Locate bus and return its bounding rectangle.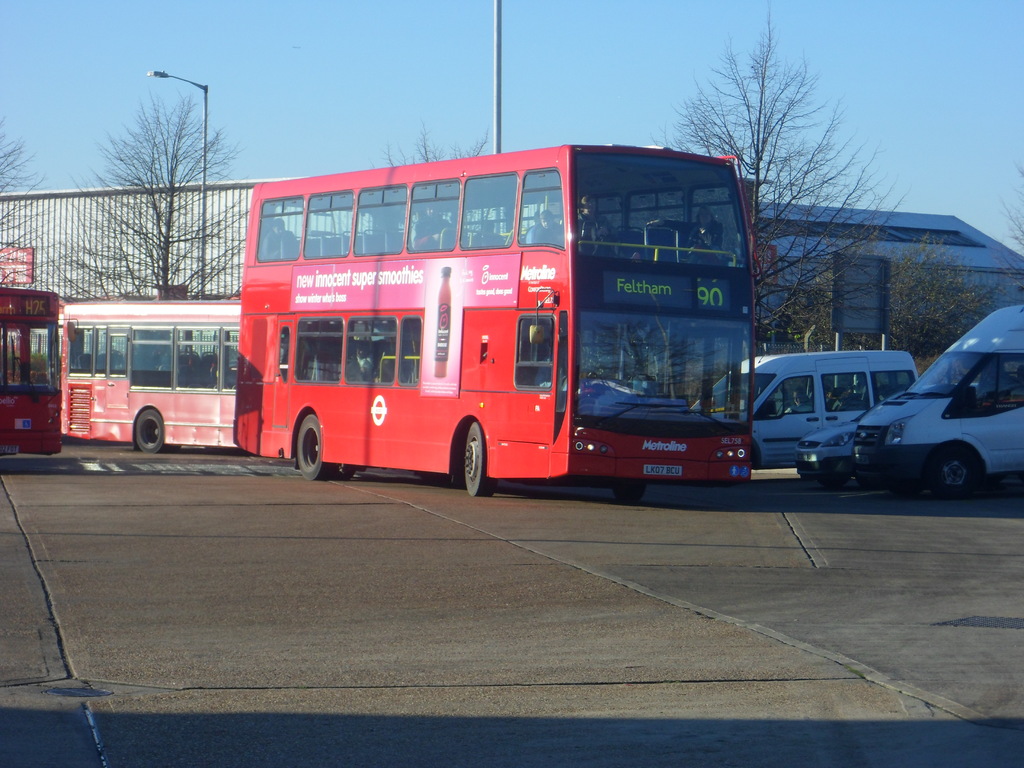
(234, 138, 755, 496).
